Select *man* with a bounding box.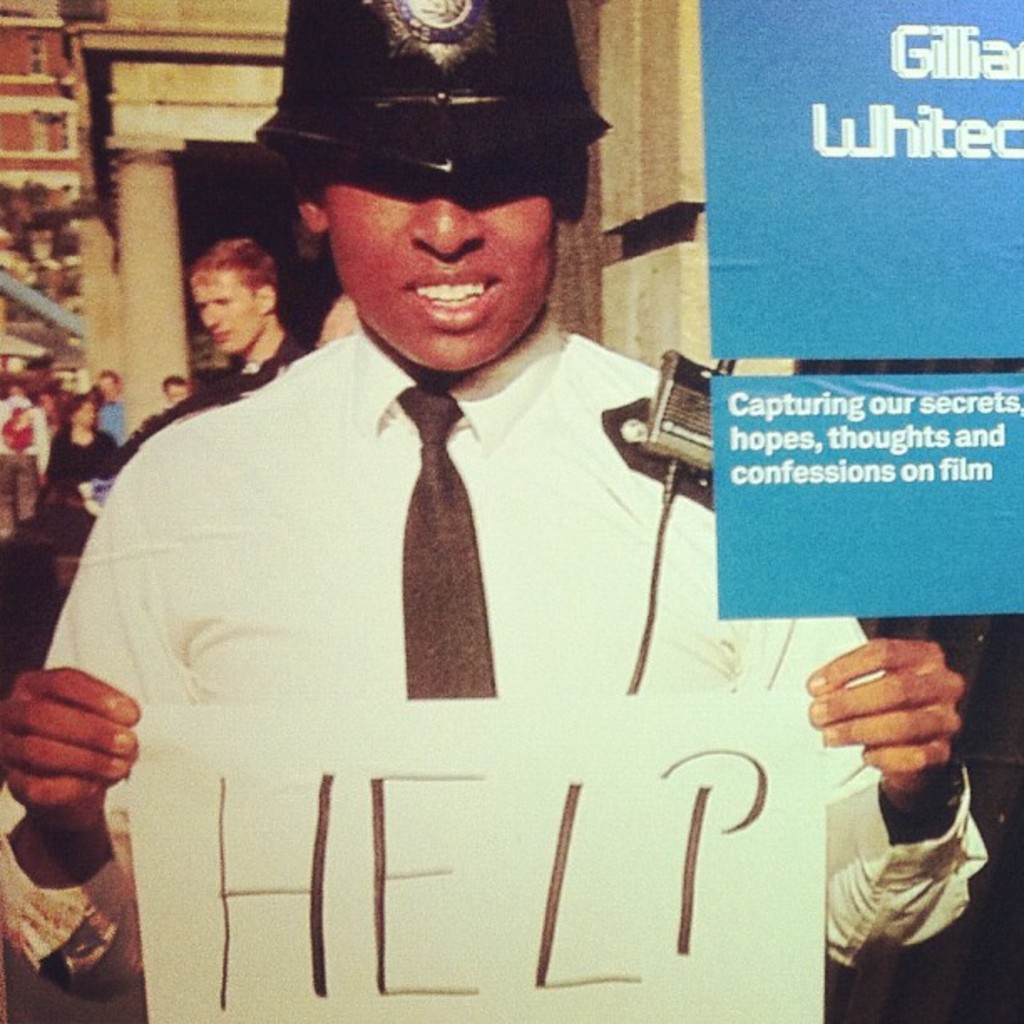
[left=0, top=0, right=986, bottom=1022].
